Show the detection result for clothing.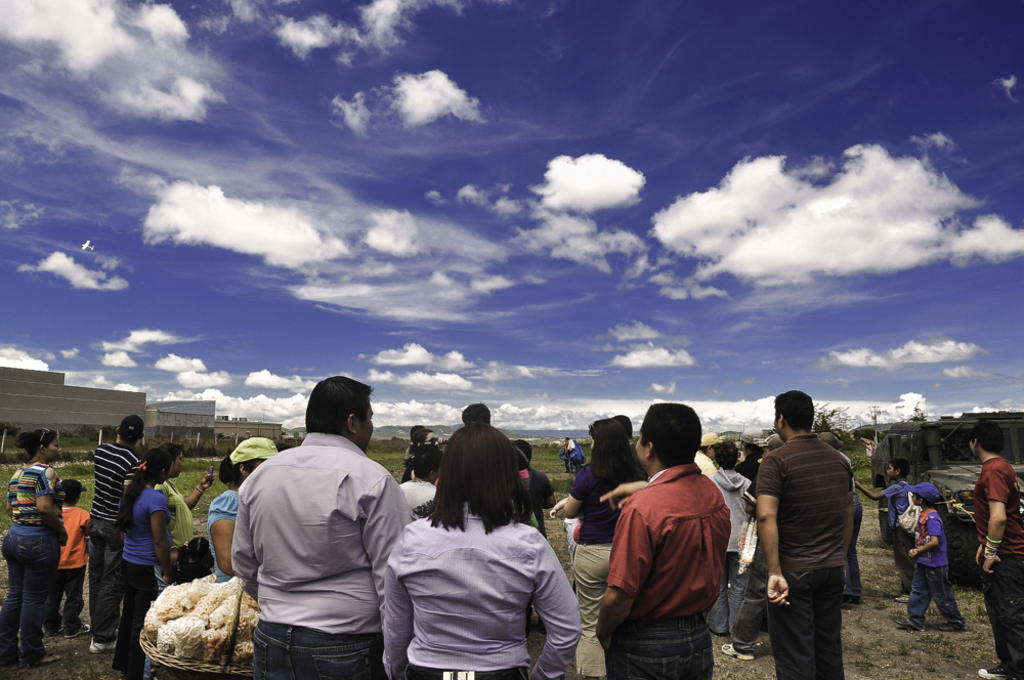
left=230, top=421, right=411, bottom=679.
